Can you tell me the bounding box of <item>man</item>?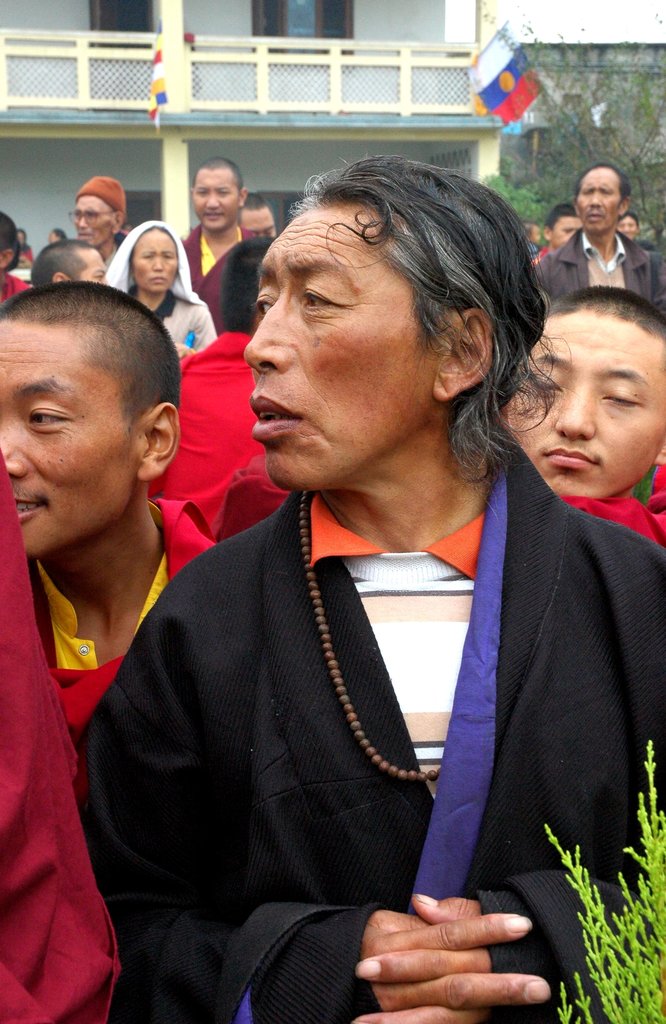
left=158, top=235, right=266, bottom=497.
